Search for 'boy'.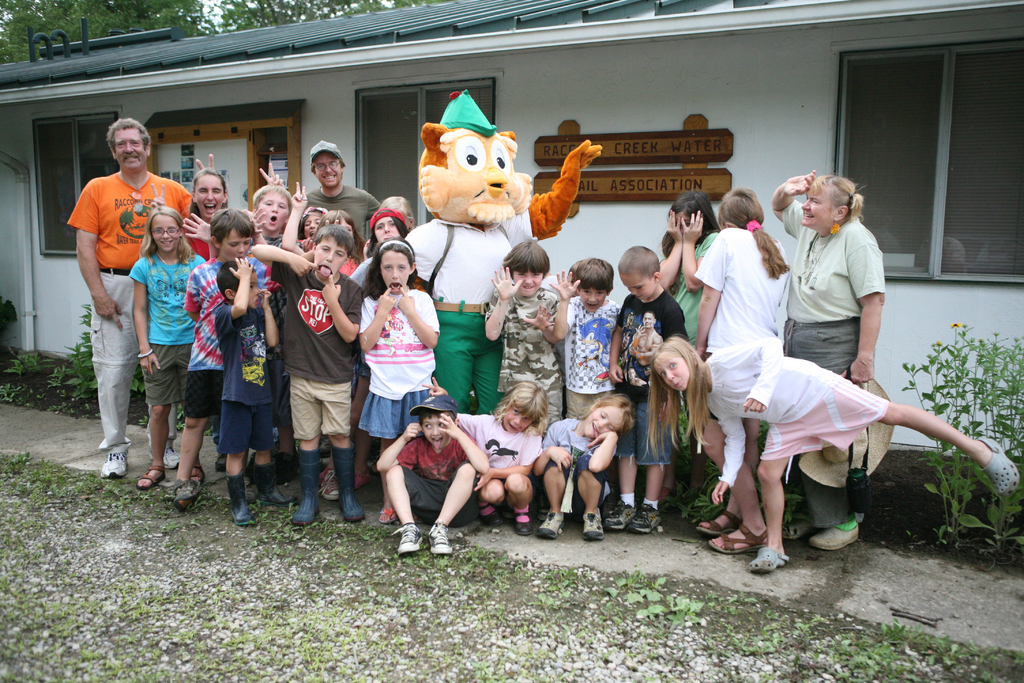
Found at {"left": 367, "top": 398, "right": 493, "bottom": 549}.
